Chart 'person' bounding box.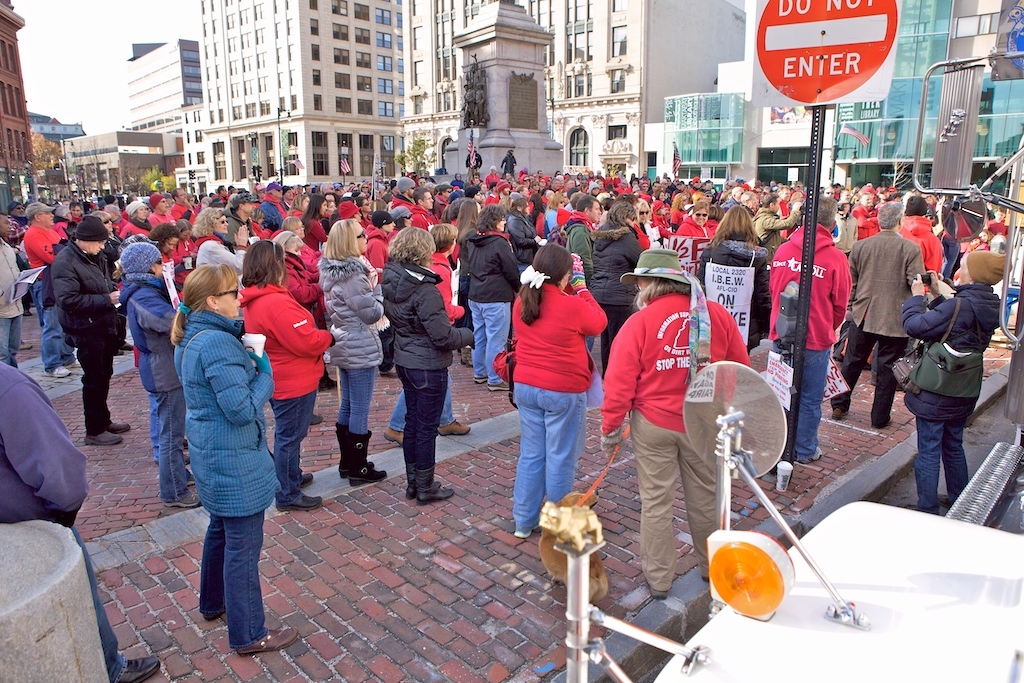
Charted: [176,262,301,659].
